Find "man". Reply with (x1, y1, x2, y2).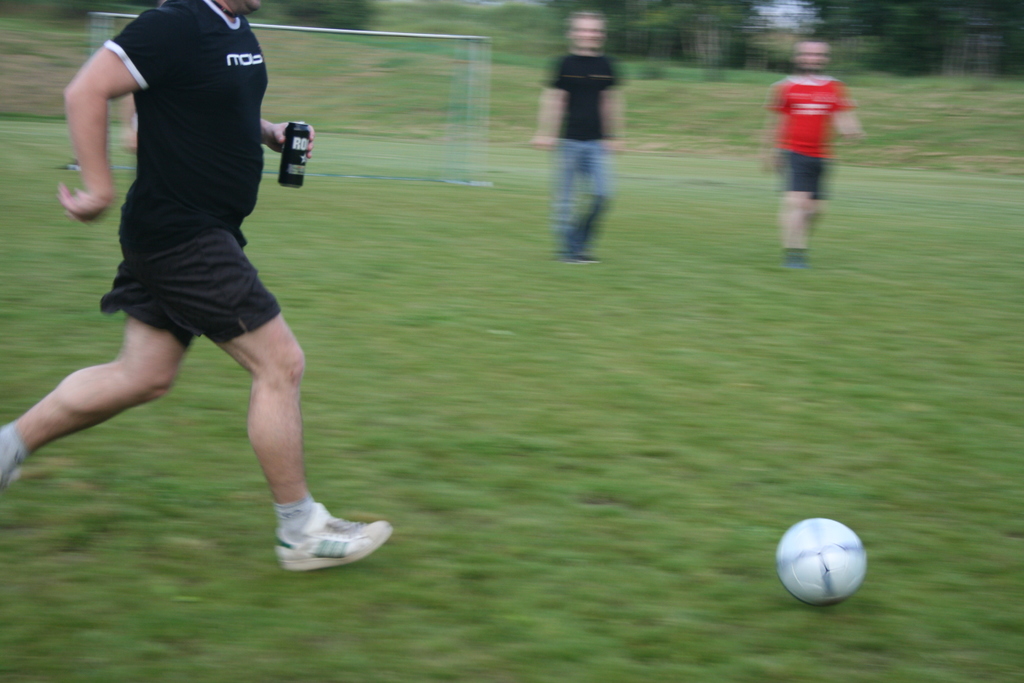
(529, 10, 625, 265).
